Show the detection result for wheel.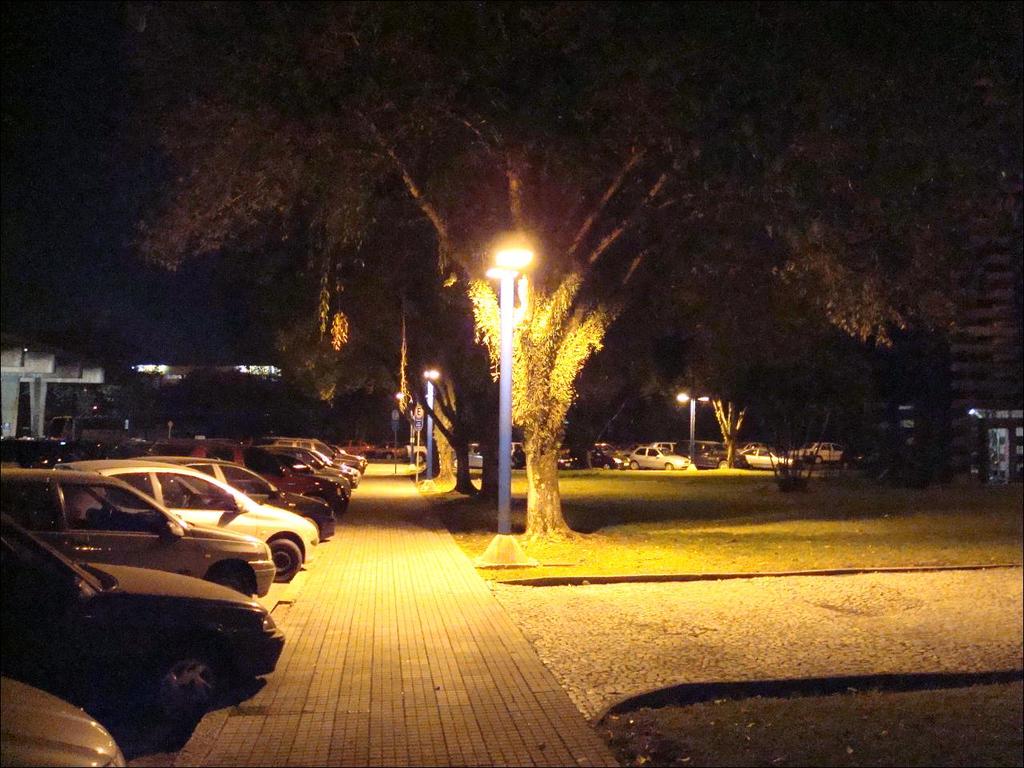
(x1=627, y1=460, x2=638, y2=474).
